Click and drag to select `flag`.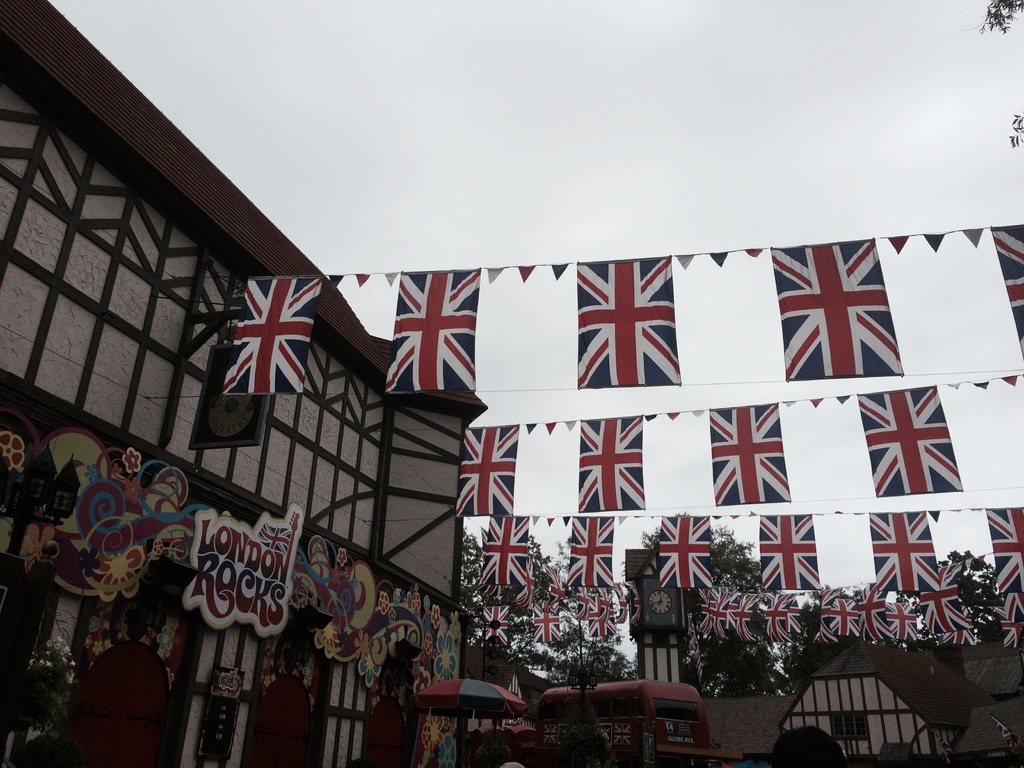
Selection: BBox(533, 598, 568, 651).
